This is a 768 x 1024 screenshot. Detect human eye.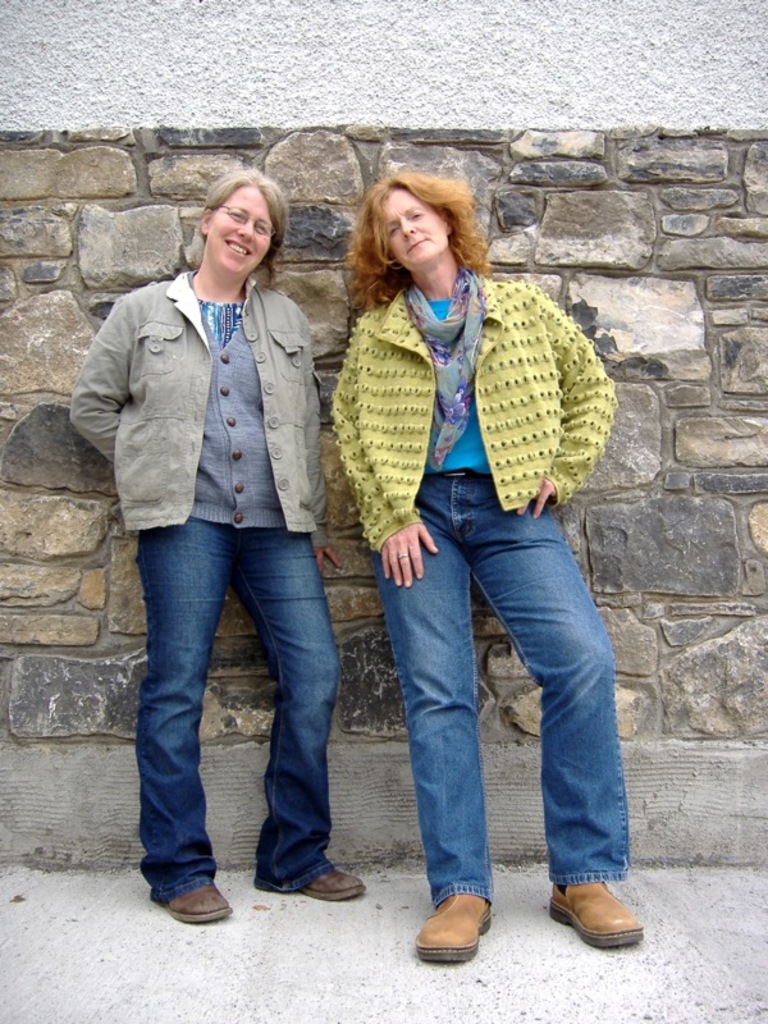
select_region(257, 219, 270, 239).
